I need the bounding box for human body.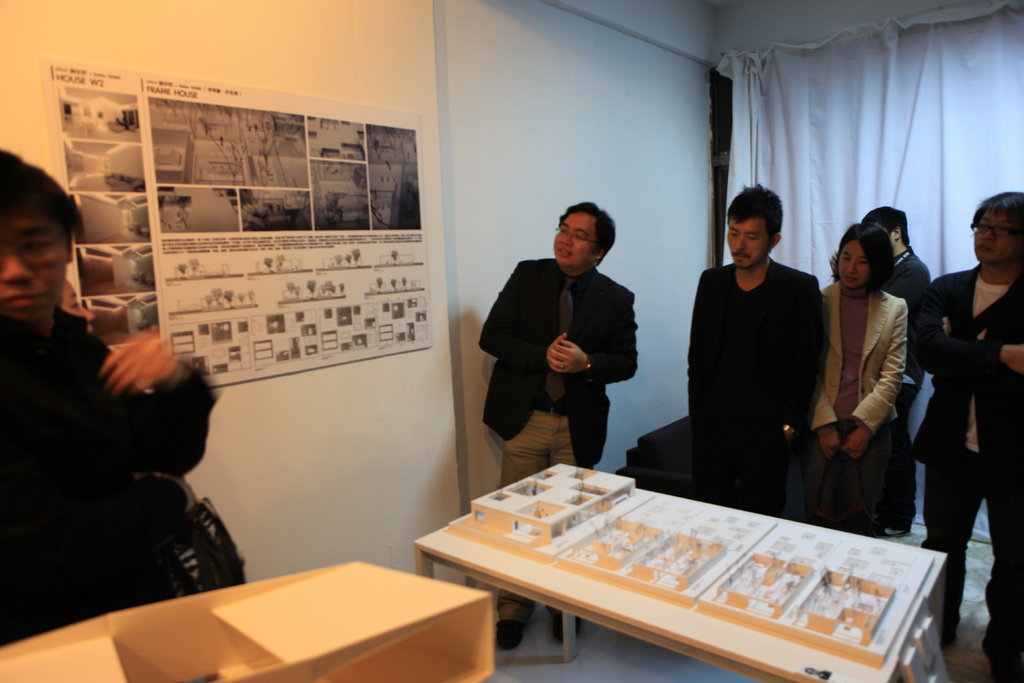
Here it is: BBox(479, 199, 640, 650).
